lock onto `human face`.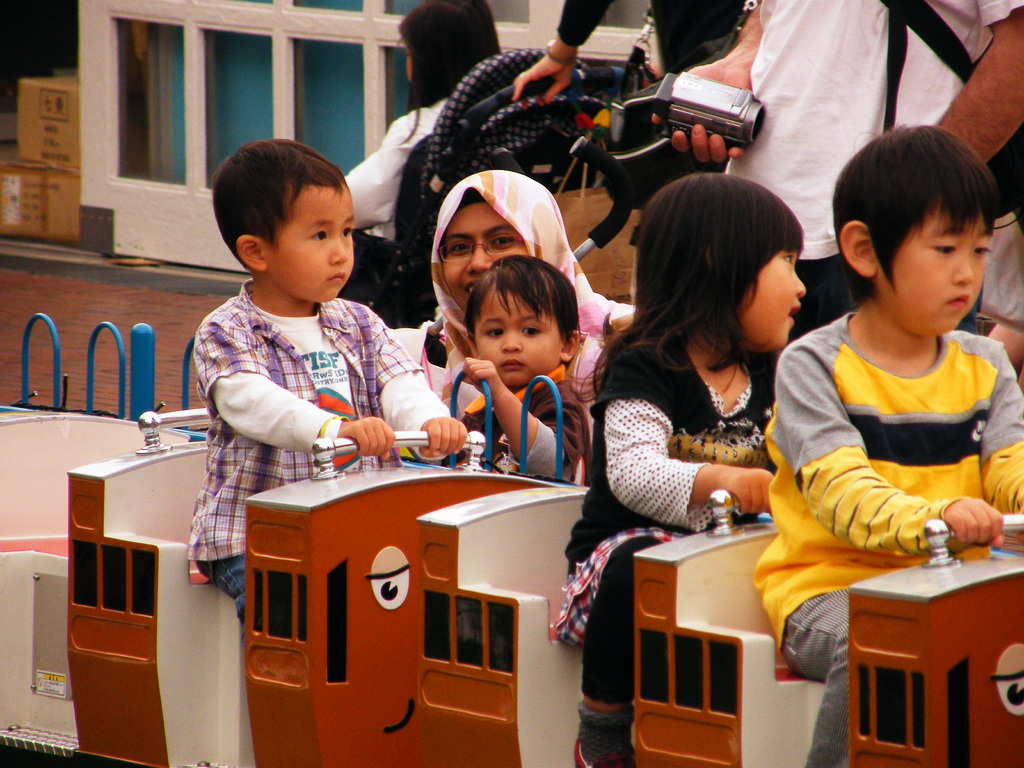
Locked: x1=870 y1=184 x2=987 y2=342.
